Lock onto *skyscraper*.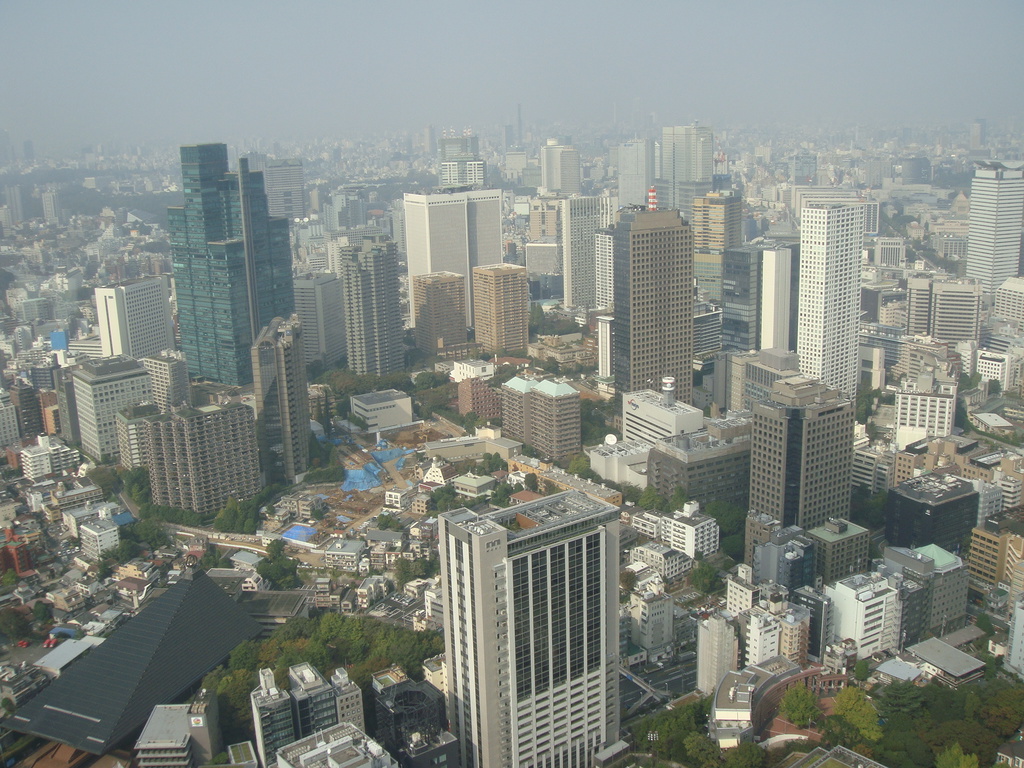
Locked: bbox(889, 473, 978, 560).
